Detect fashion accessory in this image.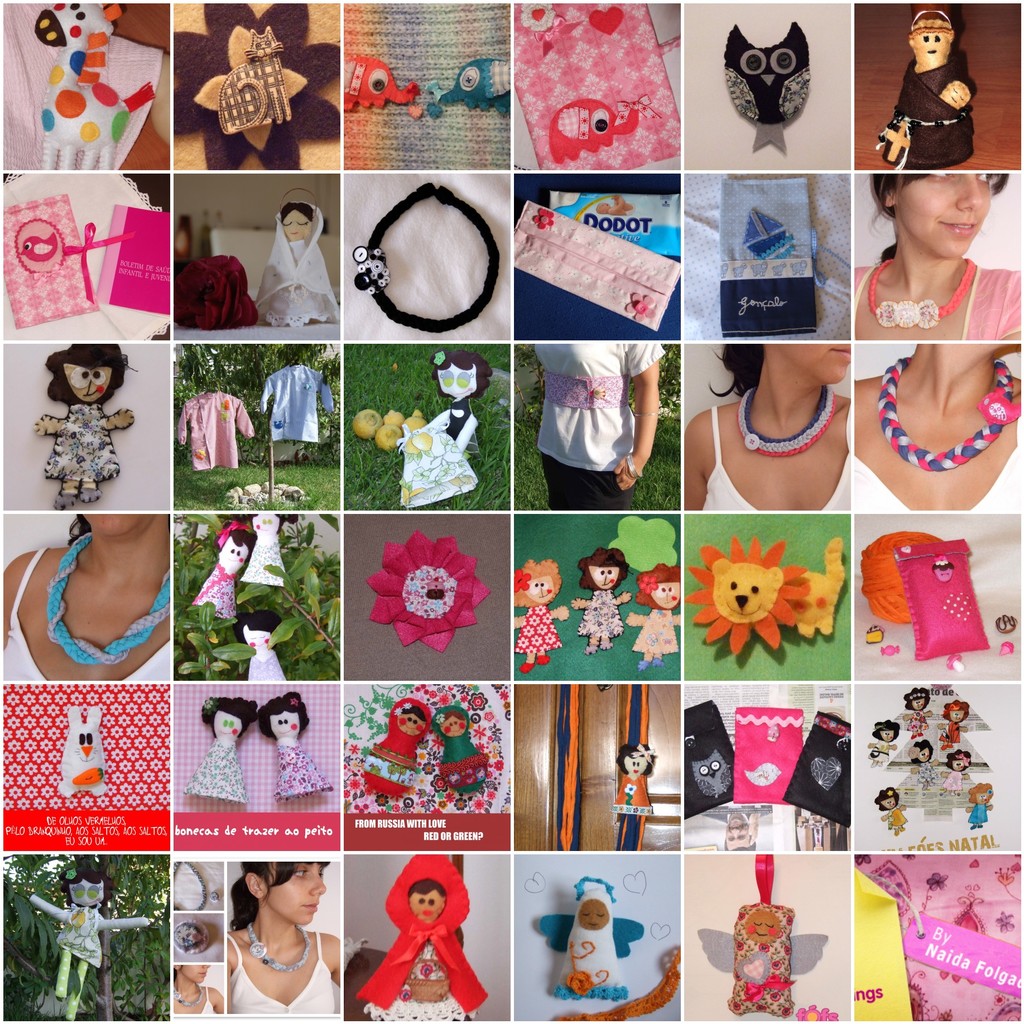
Detection: [62, 865, 74, 881].
